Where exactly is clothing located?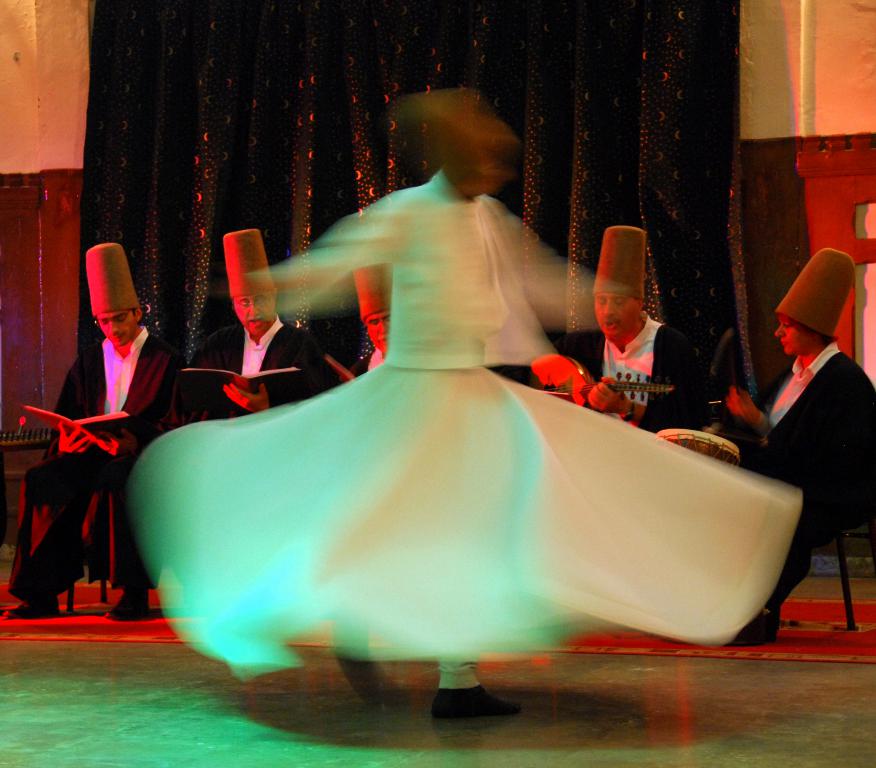
Its bounding box is box(169, 309, 327, 414).
